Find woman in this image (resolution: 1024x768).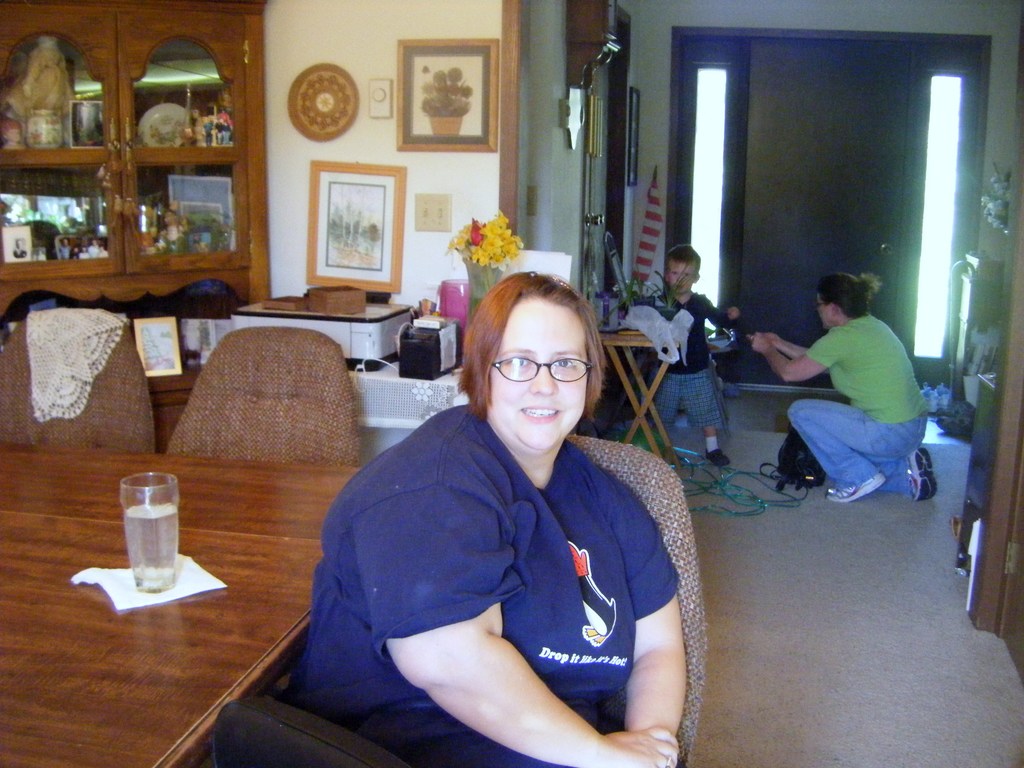
locate(752, 269, 935, 505).
